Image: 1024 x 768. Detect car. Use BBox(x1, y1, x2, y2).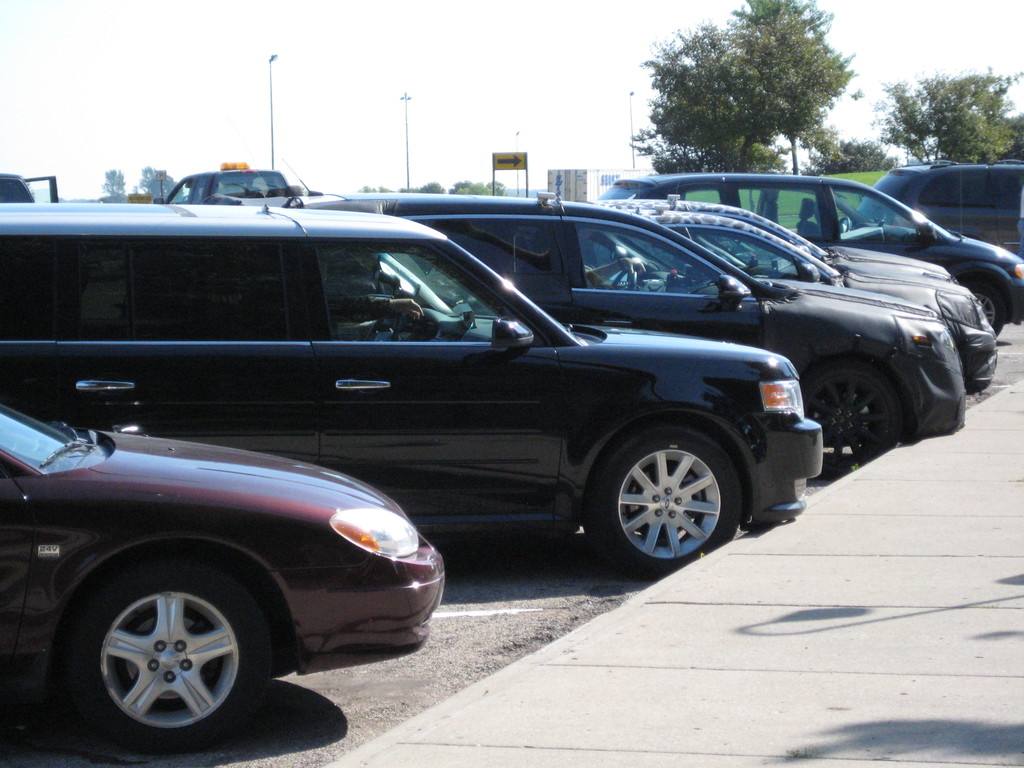
BBox(598, 167, 1023, 338).
